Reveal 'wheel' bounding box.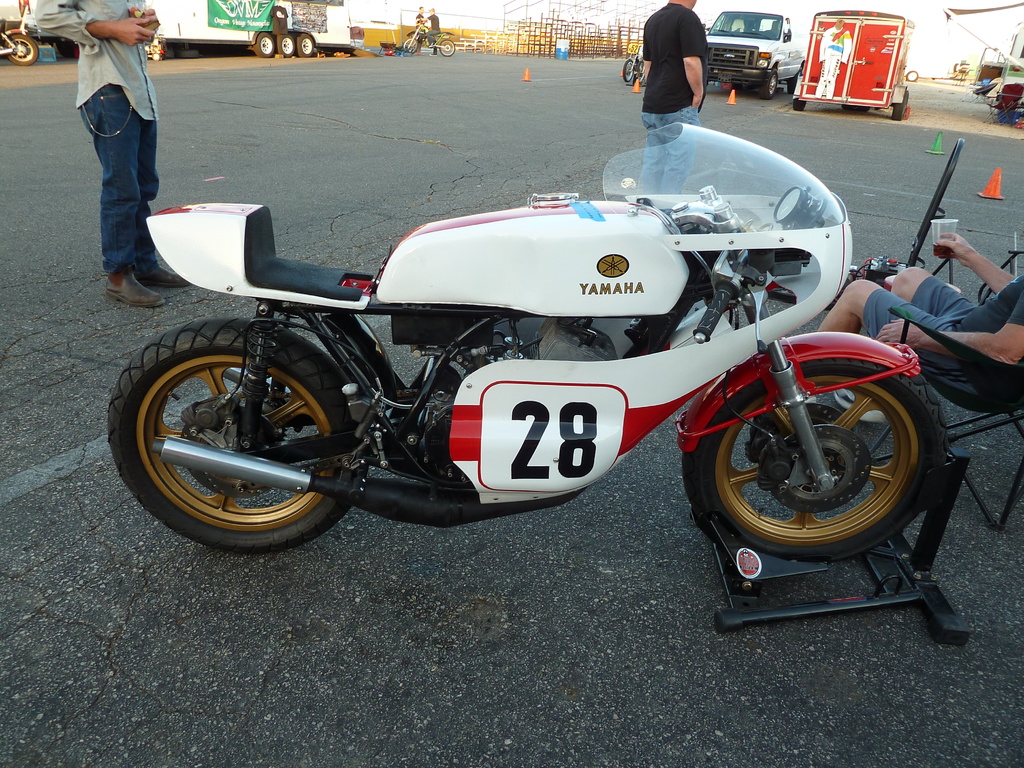
Revealed: (624,58,637,83).
